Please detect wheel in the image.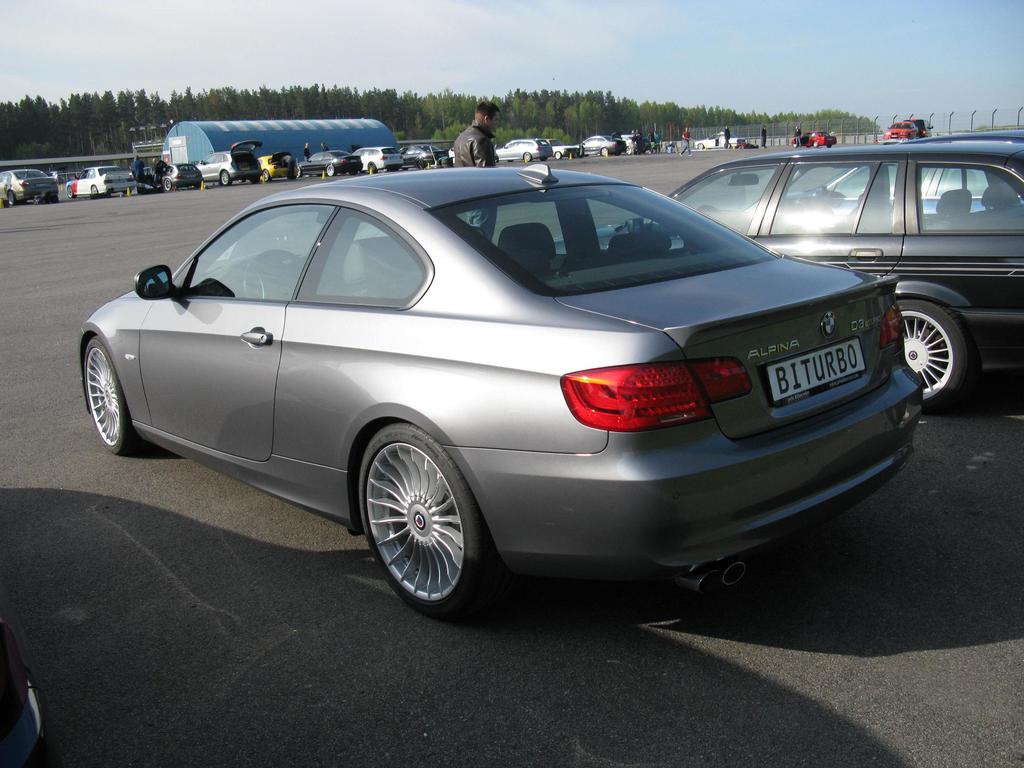
crop(551, 148, 562, 161).
